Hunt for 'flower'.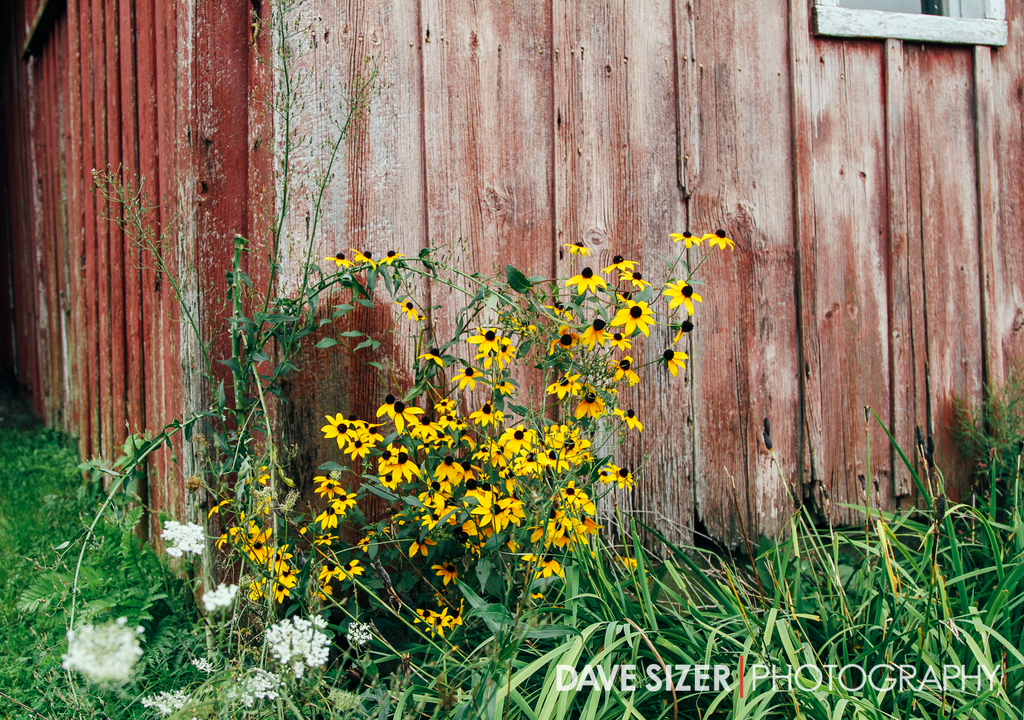
Hunted down at <box>605,461,634,489</box>.
